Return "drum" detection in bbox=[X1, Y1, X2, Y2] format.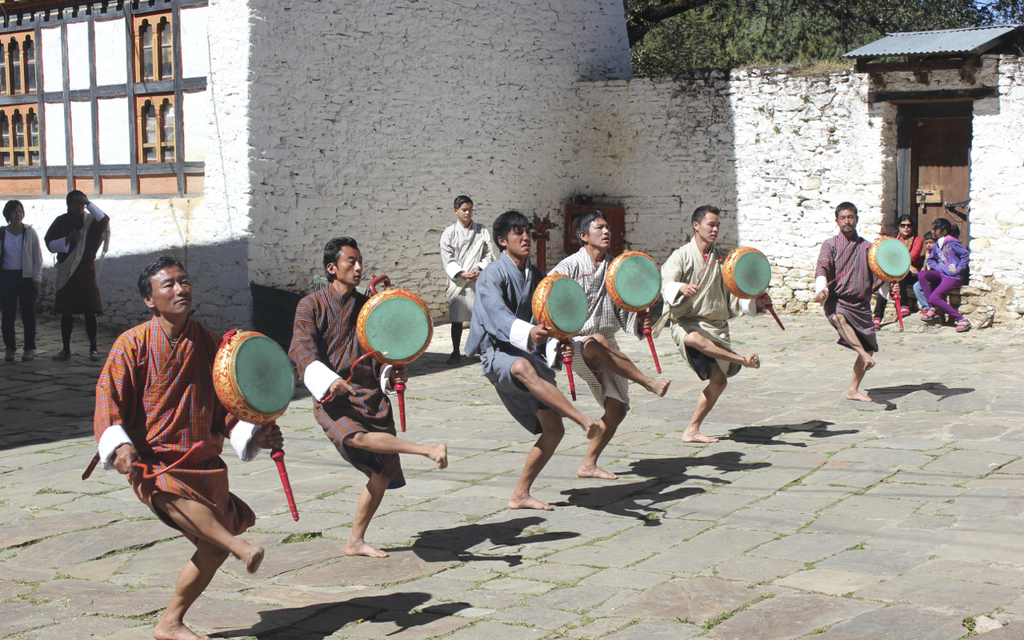
bbox=[211, 330, 298, 519].
